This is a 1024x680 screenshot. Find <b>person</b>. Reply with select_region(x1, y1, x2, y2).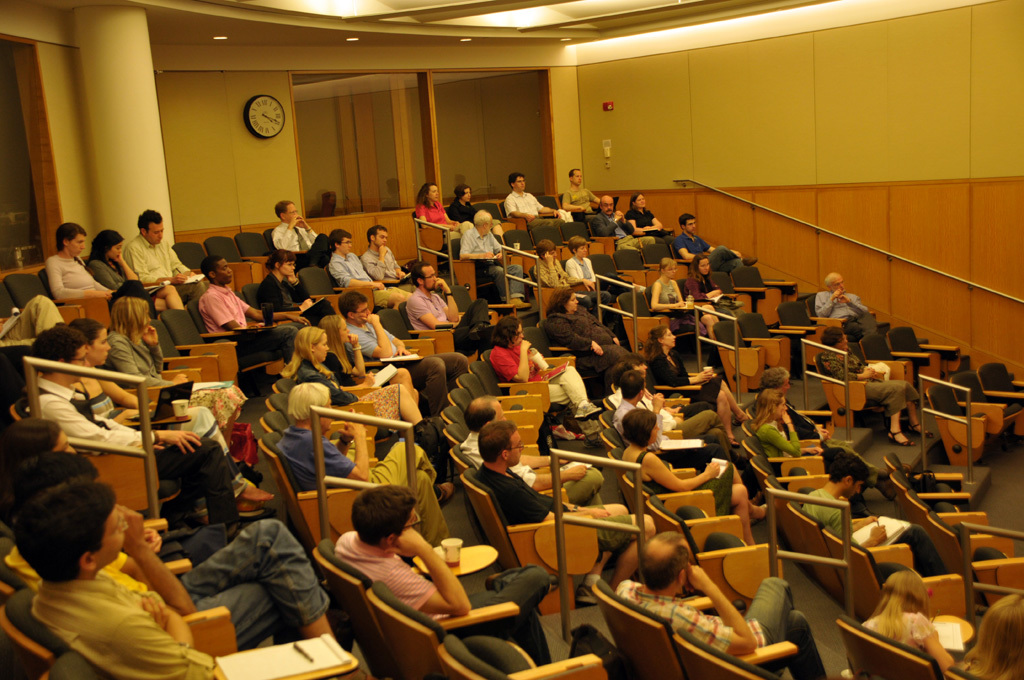
select_region(805, 451, 962, 579).
